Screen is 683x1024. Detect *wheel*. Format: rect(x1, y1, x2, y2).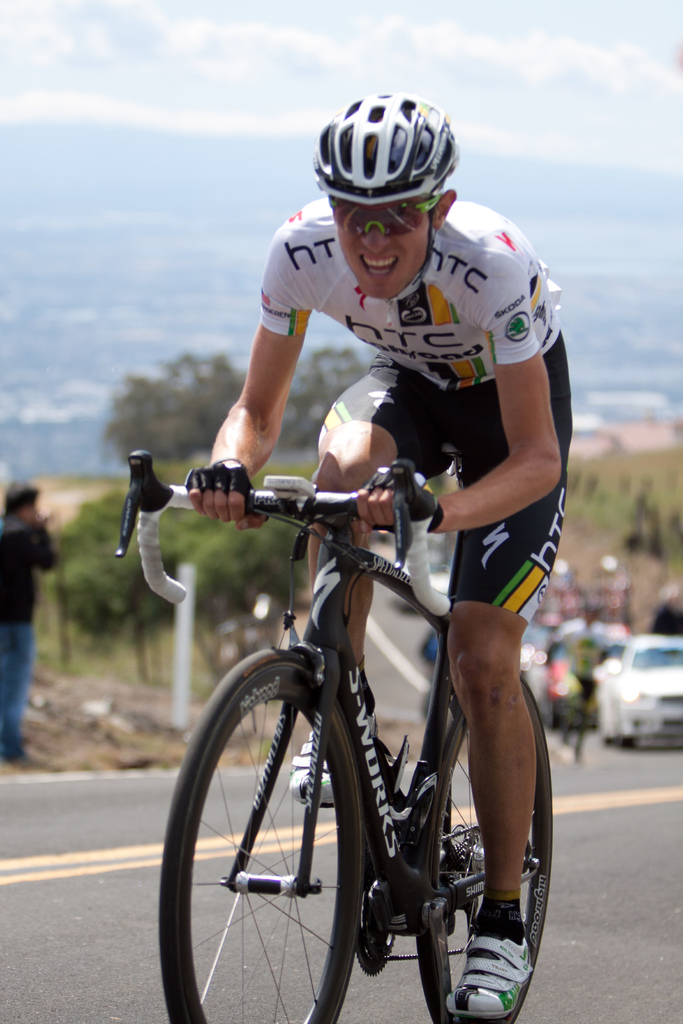
rect(155, 648, 362, 1023).
